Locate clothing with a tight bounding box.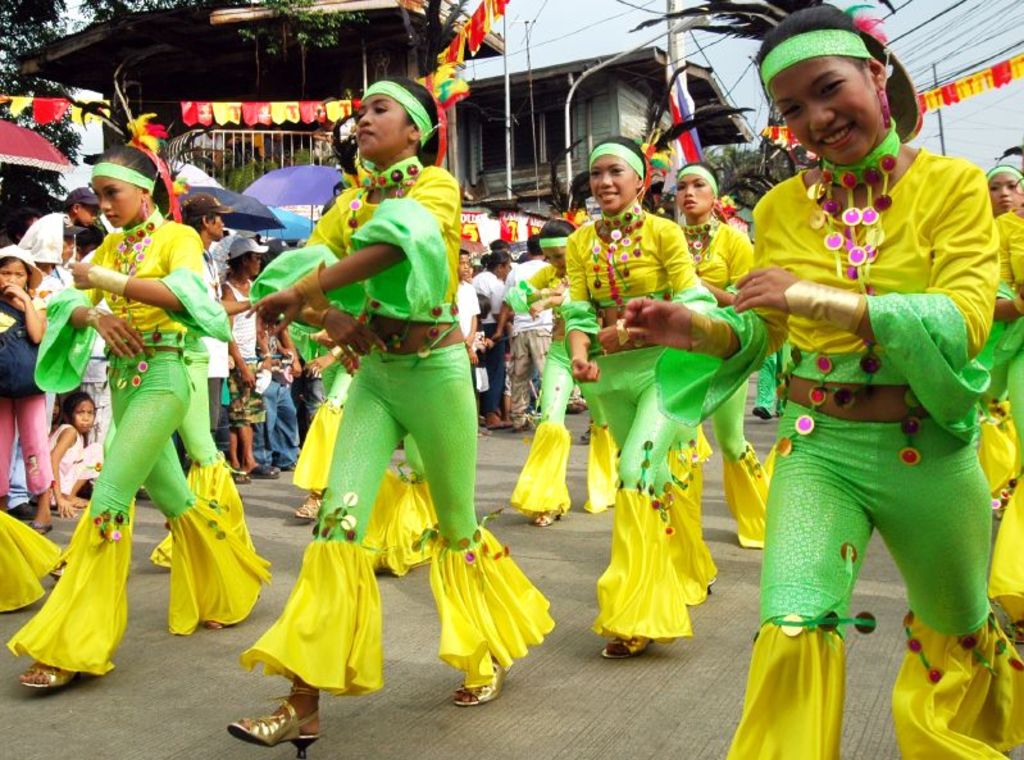
select_region(0, 305, 54, 514).
